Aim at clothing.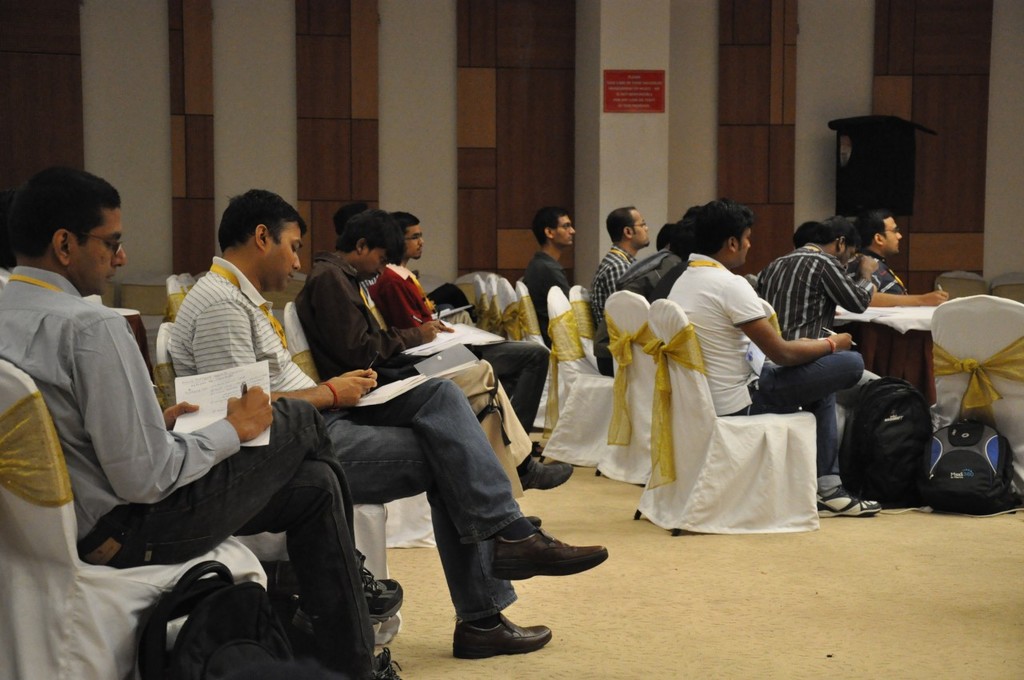
Aimed at detection(163, 250, 524, 630).
